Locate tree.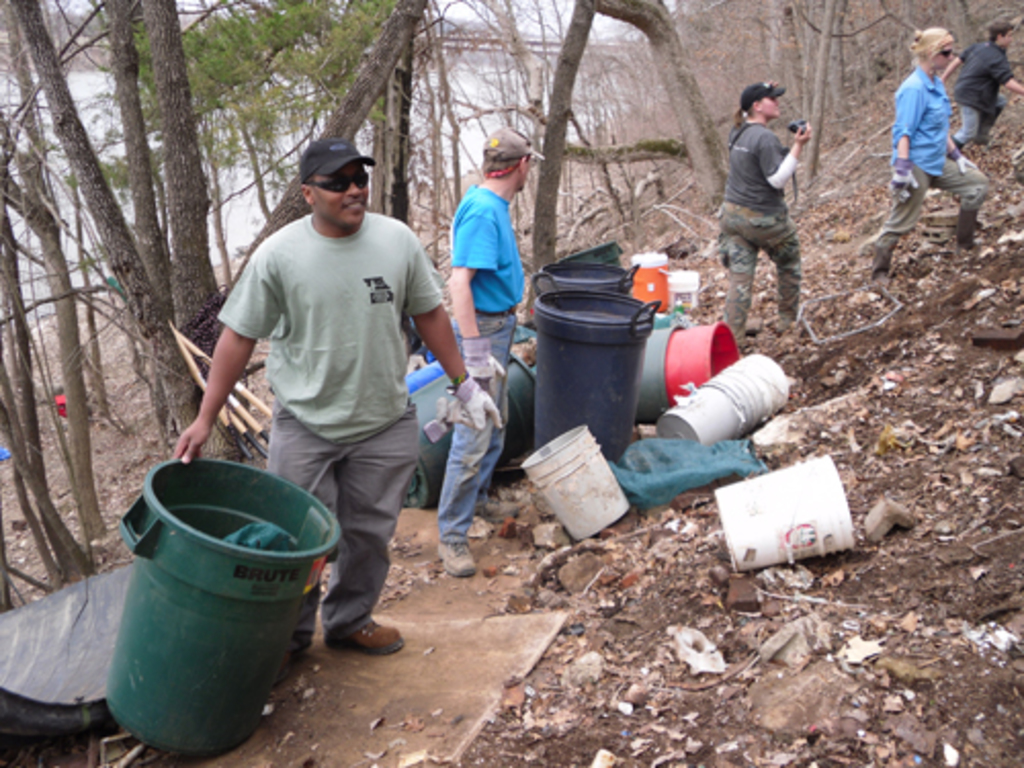
Bounding box: 0 0 983 612.
